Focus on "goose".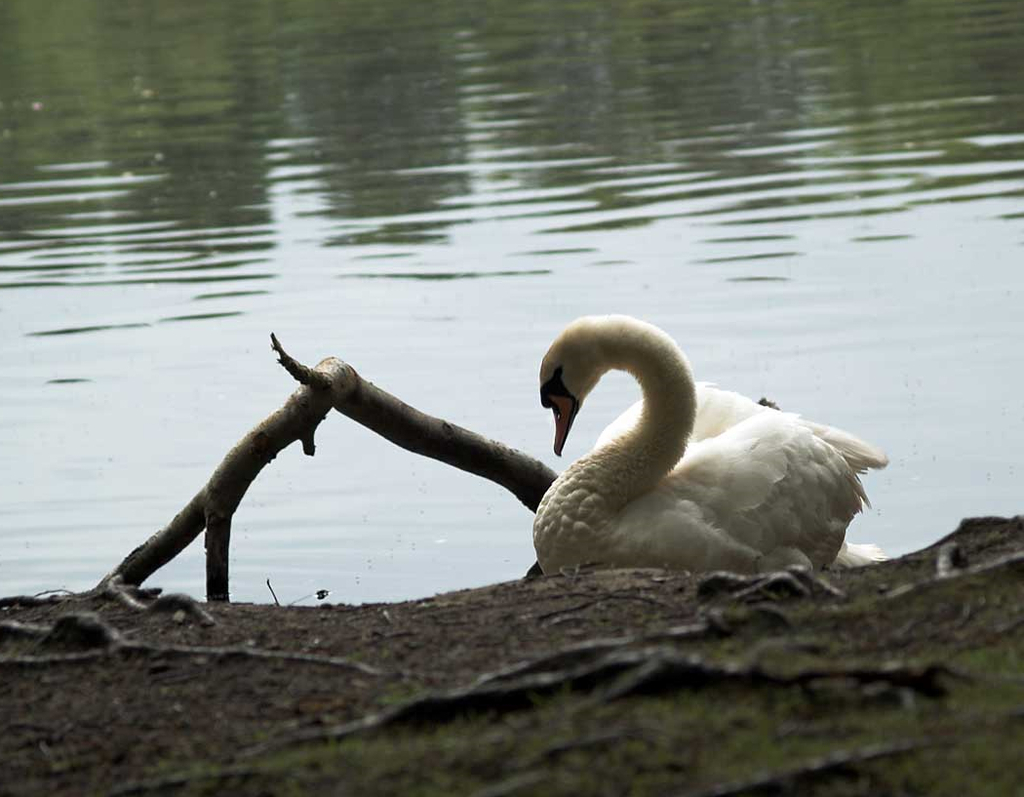
Focused at left=501, top=312, right=901, bottom=612.
